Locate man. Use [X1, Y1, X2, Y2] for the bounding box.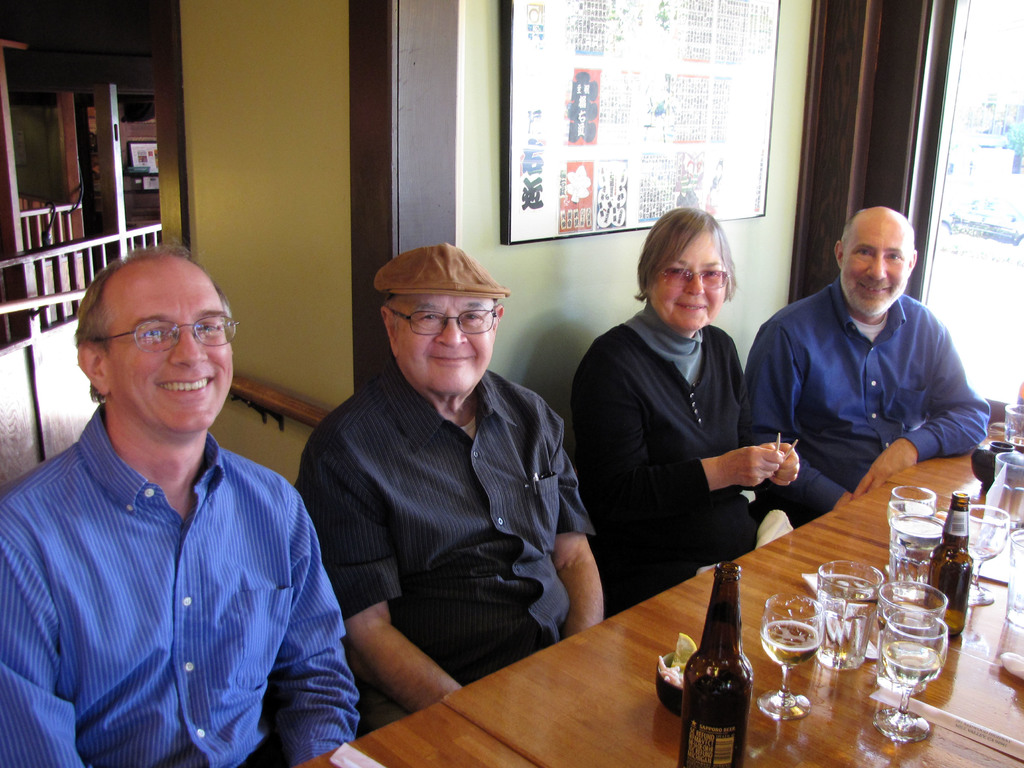
[295, 241, 607, 739].
